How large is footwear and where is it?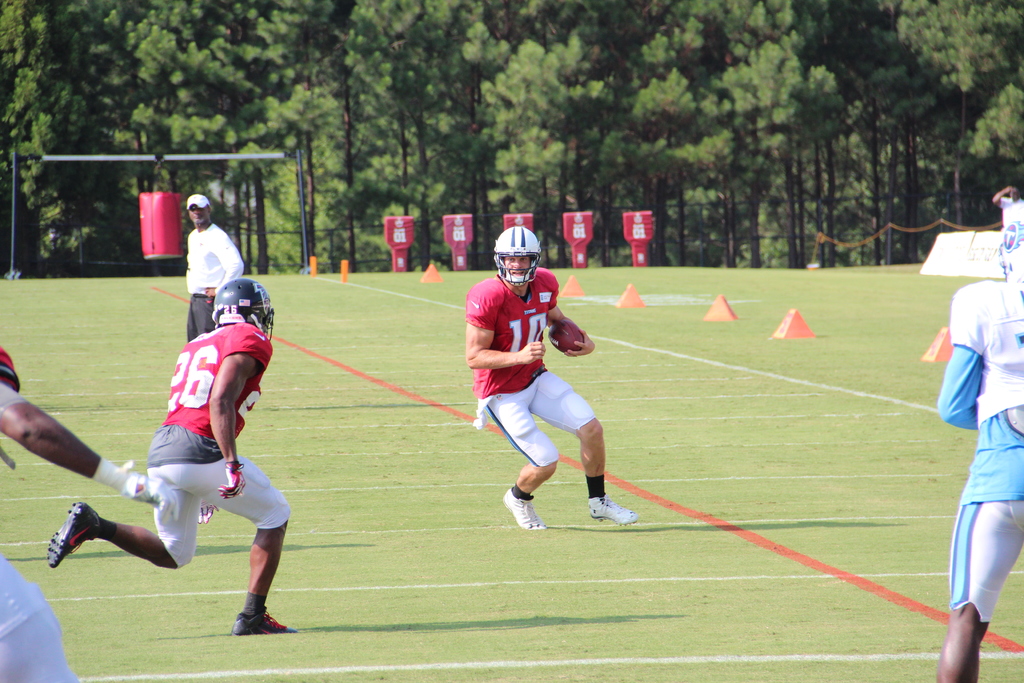
Bounding box: Rect(503, 488, 547, 528).
